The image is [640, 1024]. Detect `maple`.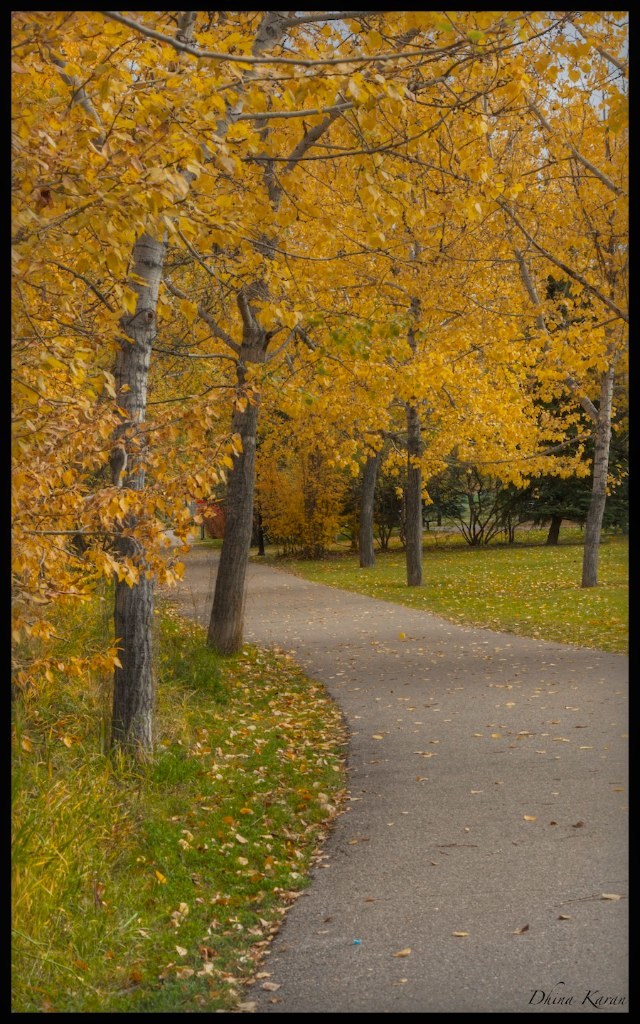
Detection: bbox(1, 0, 405, 784).
